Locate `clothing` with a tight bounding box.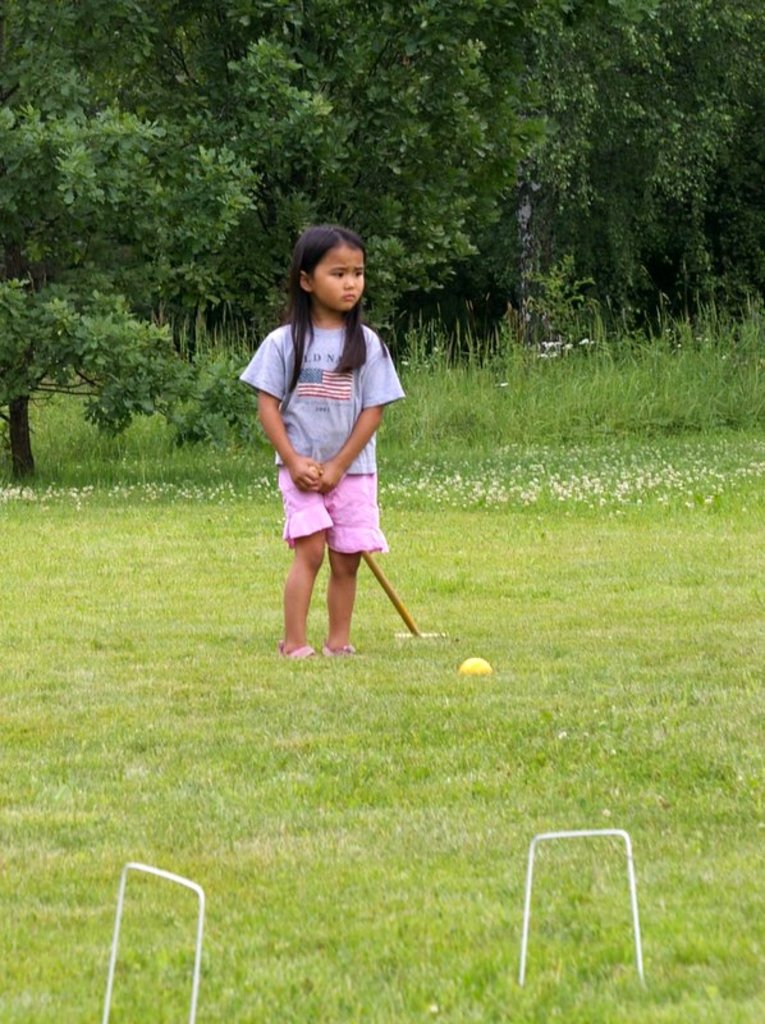
265/291/402/607.
